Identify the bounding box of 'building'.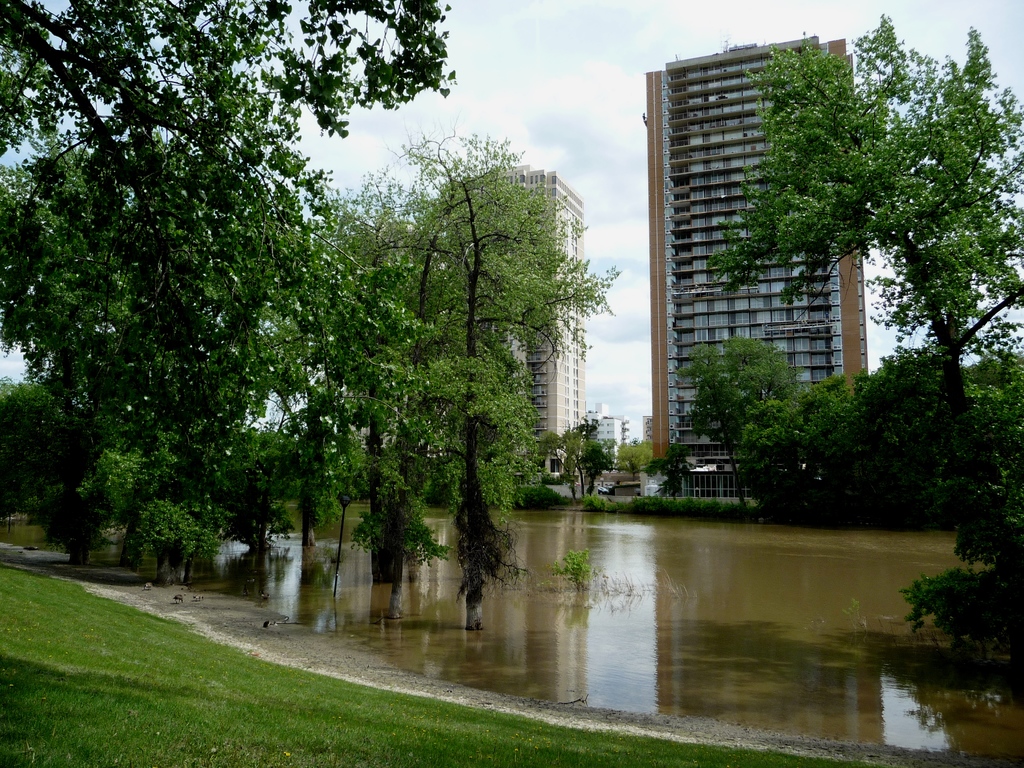
{"left": 644, "top": 29, "right": 871, "bottom": 499}.
